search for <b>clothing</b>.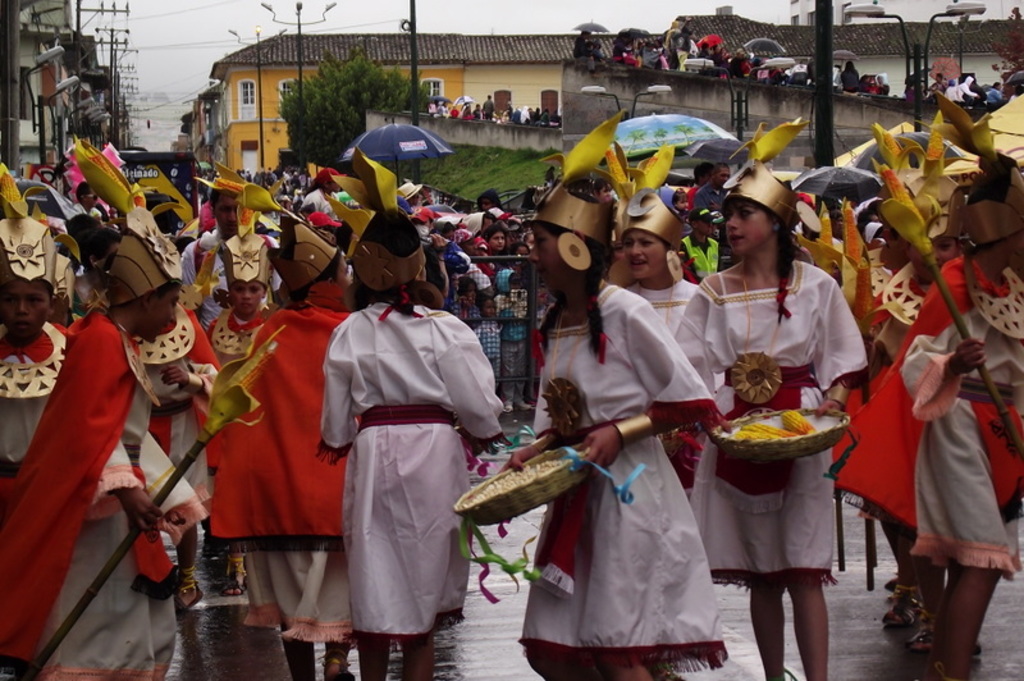
Found at x1=837, y1=54, x2=859, y2=88.
